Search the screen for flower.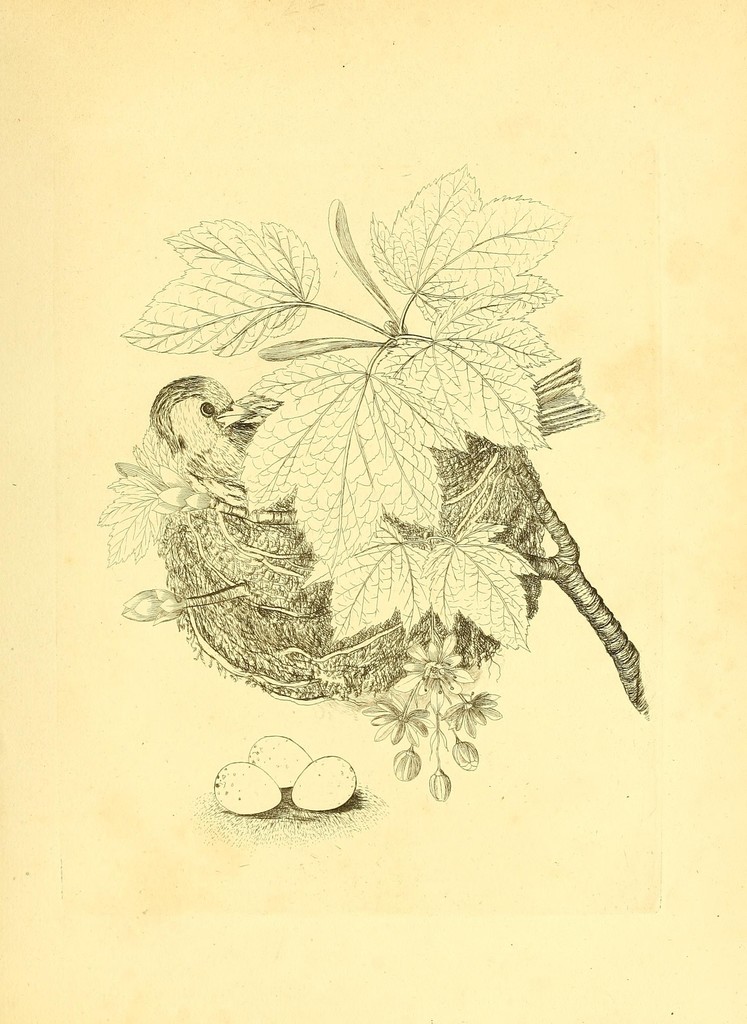
Found at x1=390, y1=634, x2=466, y2=707.
